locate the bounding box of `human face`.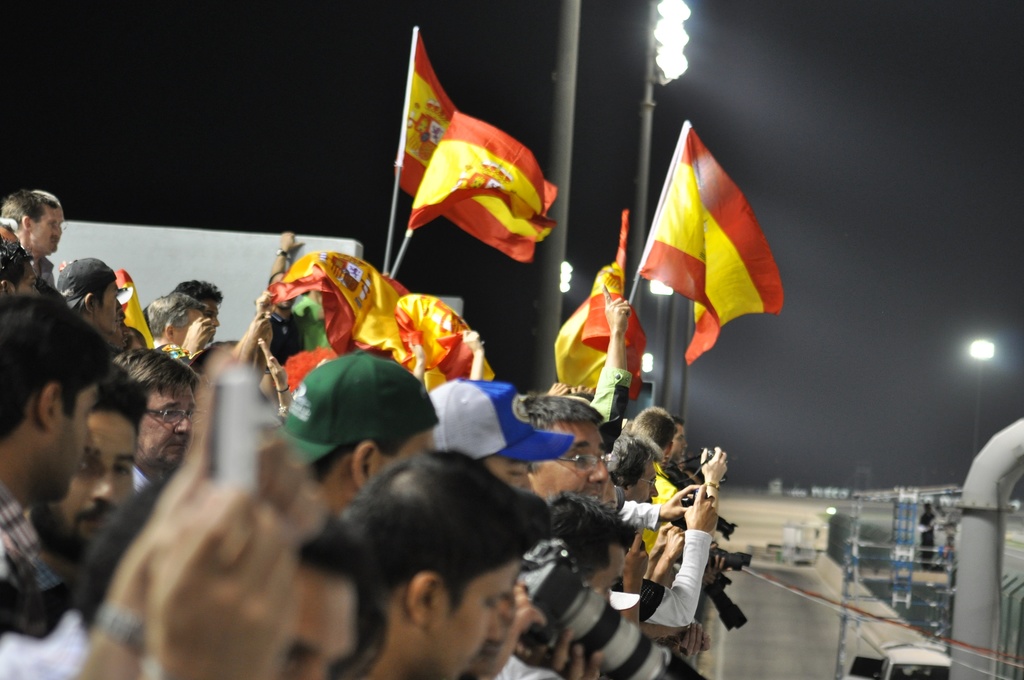
Bounding box: box(481, 447, 530, 490).
